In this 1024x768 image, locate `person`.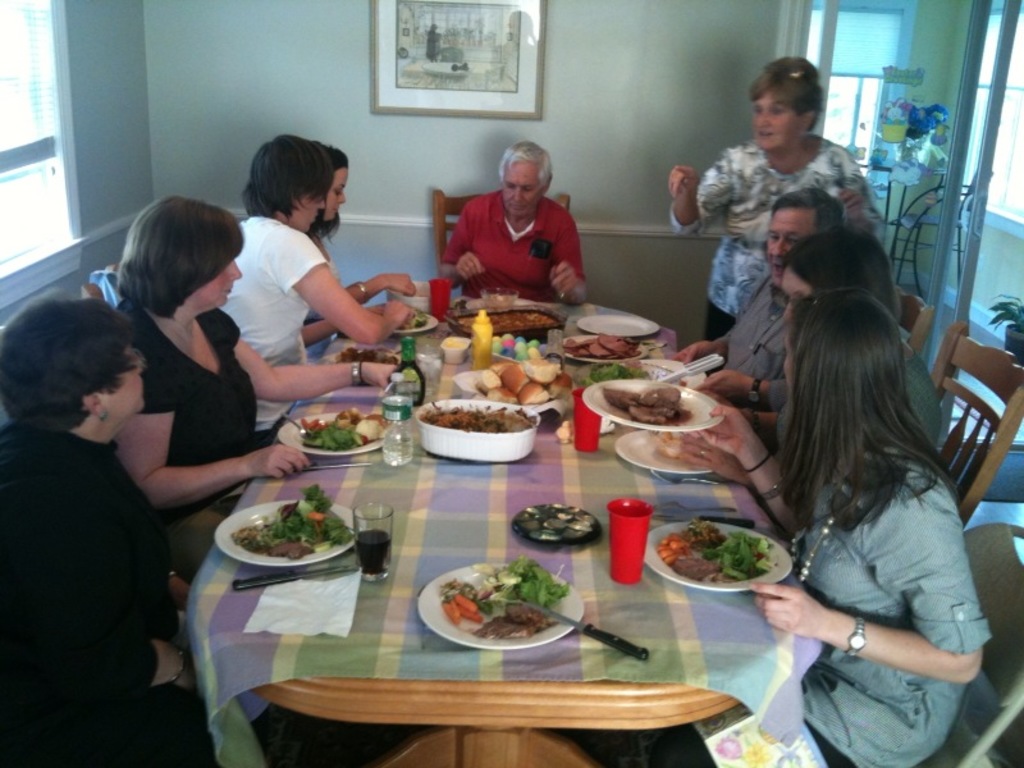
Bounding box: 667/55/897/348.
